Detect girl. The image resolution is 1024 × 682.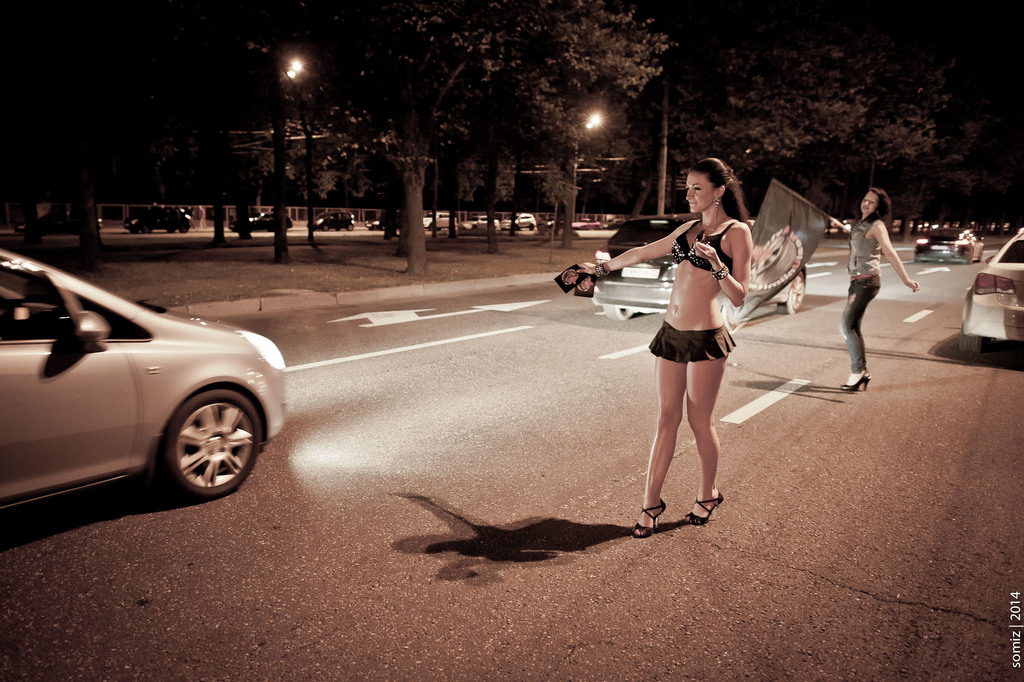
locate(832, 188, 916, 392).
